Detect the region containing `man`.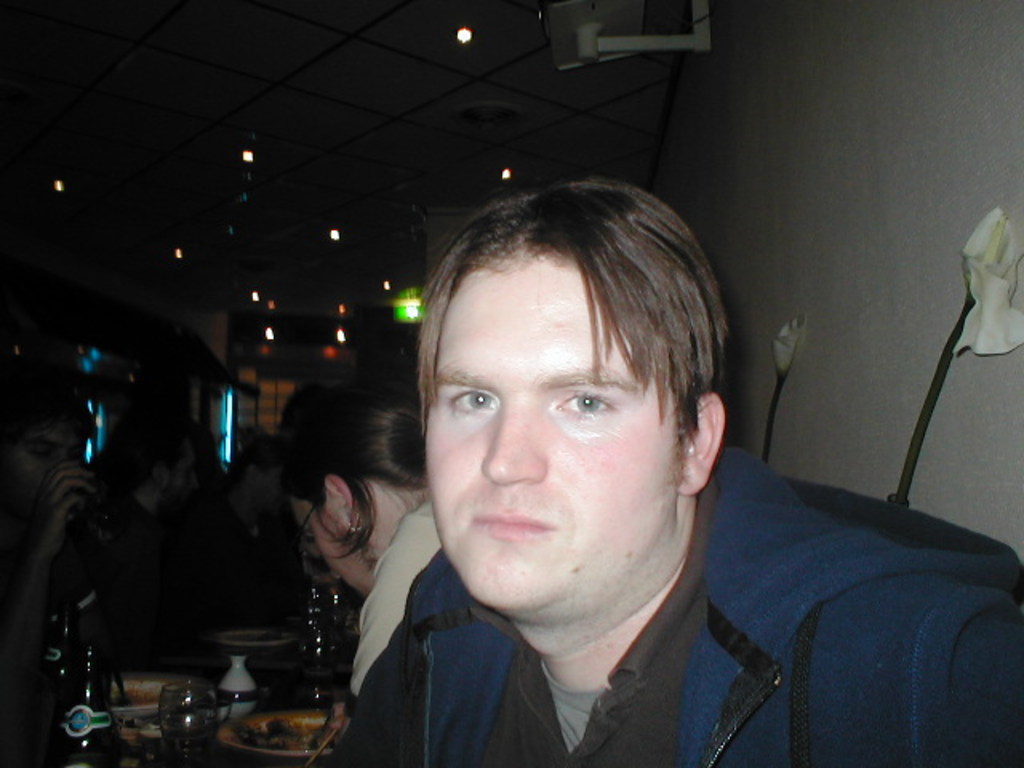
195,429,299,603.
